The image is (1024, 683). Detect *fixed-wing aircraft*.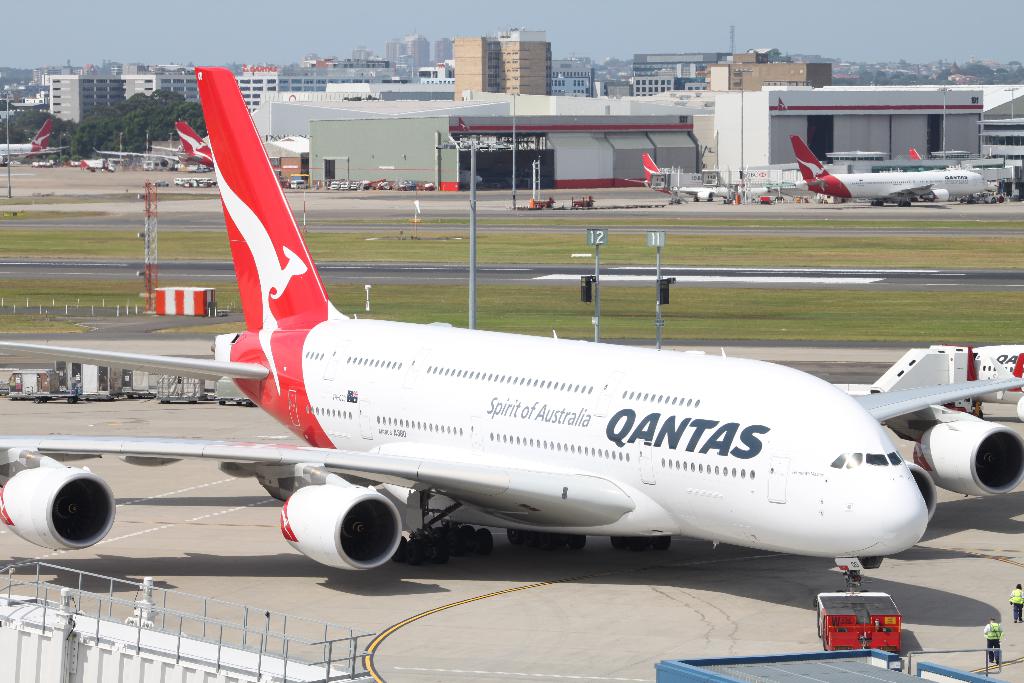
Detection: bbox(0, 114, 64, 167).
